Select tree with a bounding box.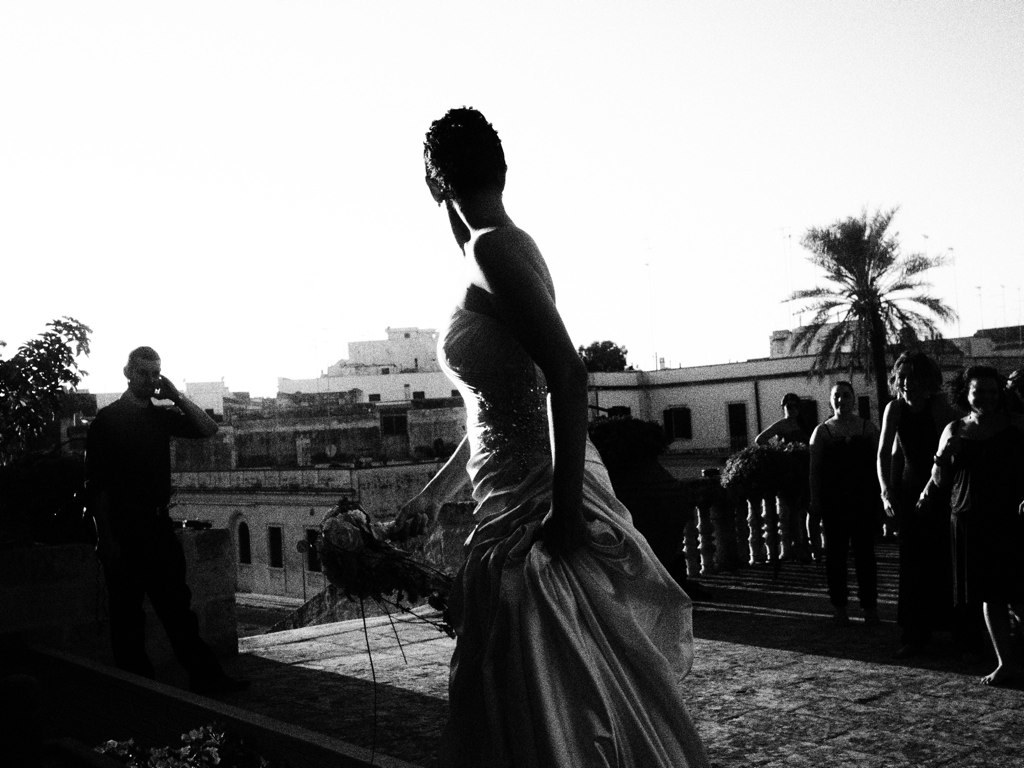
pyautogui.locateOnScreen(772, 203, 951, 419).
